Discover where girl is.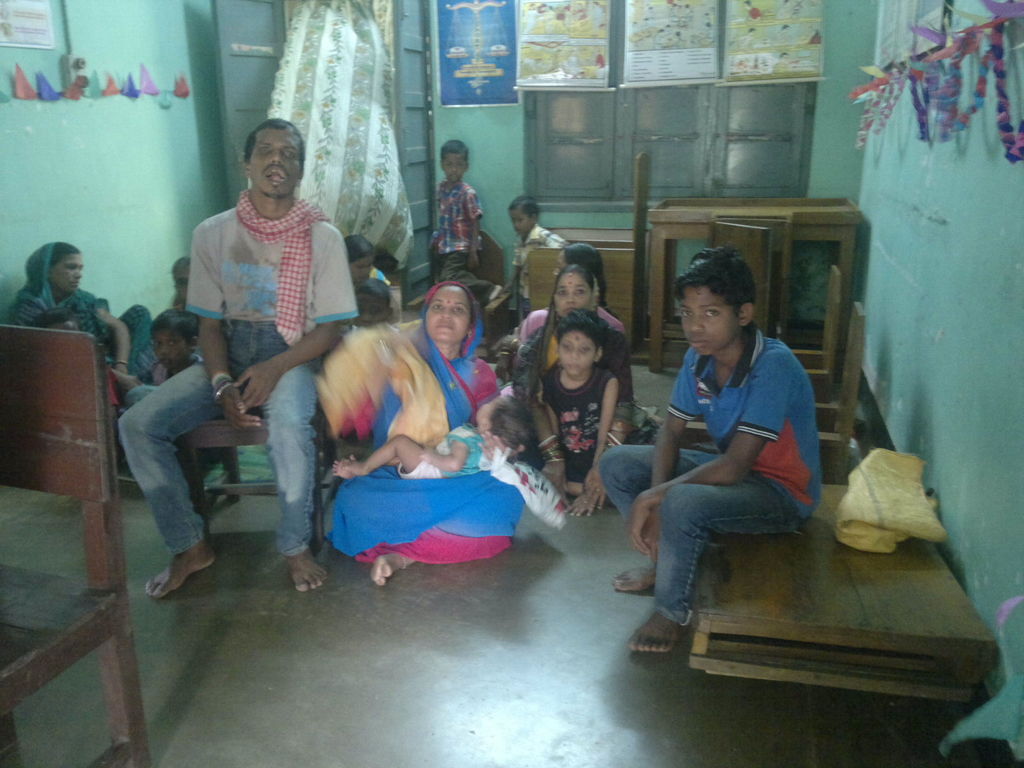
Discovered at (left=529, top=318, right=632, bottom=516).
